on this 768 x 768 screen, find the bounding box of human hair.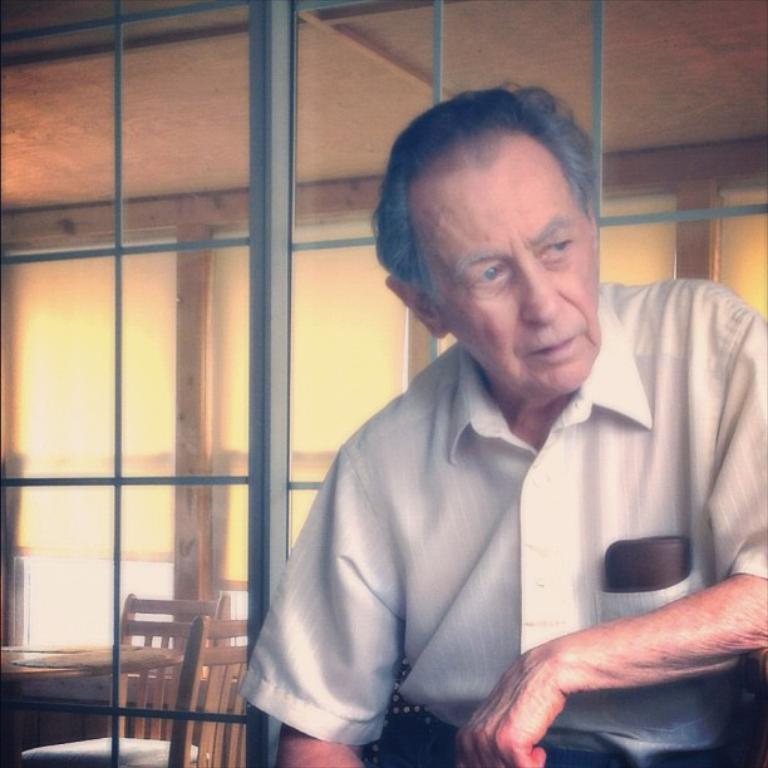
Bounding box: x1=395, y1=89, x2=610, y2=300.
